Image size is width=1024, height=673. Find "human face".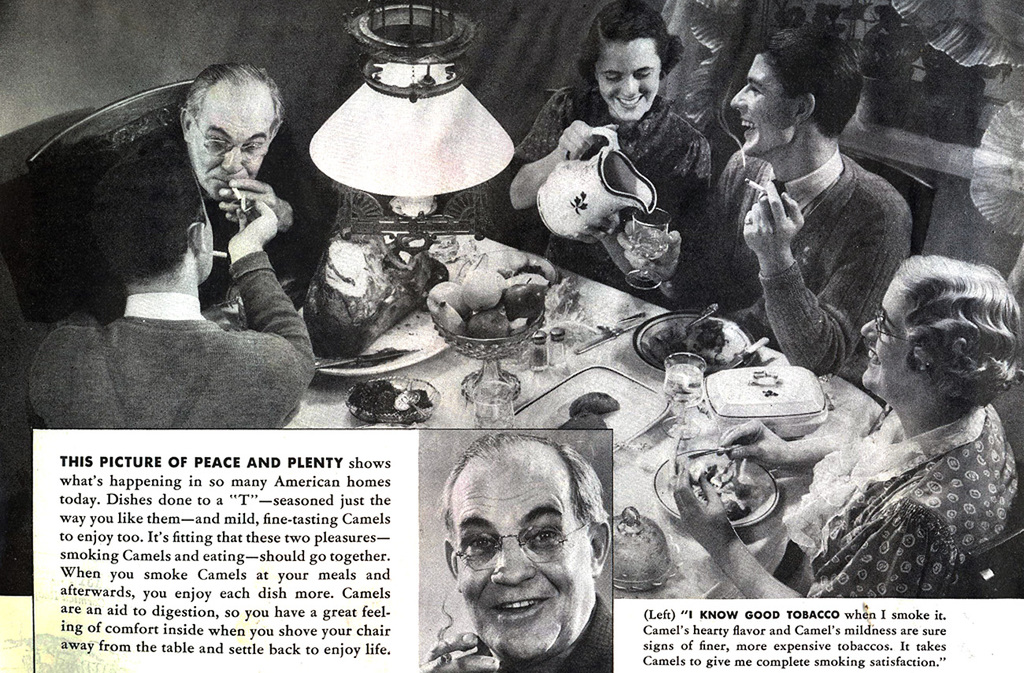
<bbox>598, 41, 660, 120</bbox>.
